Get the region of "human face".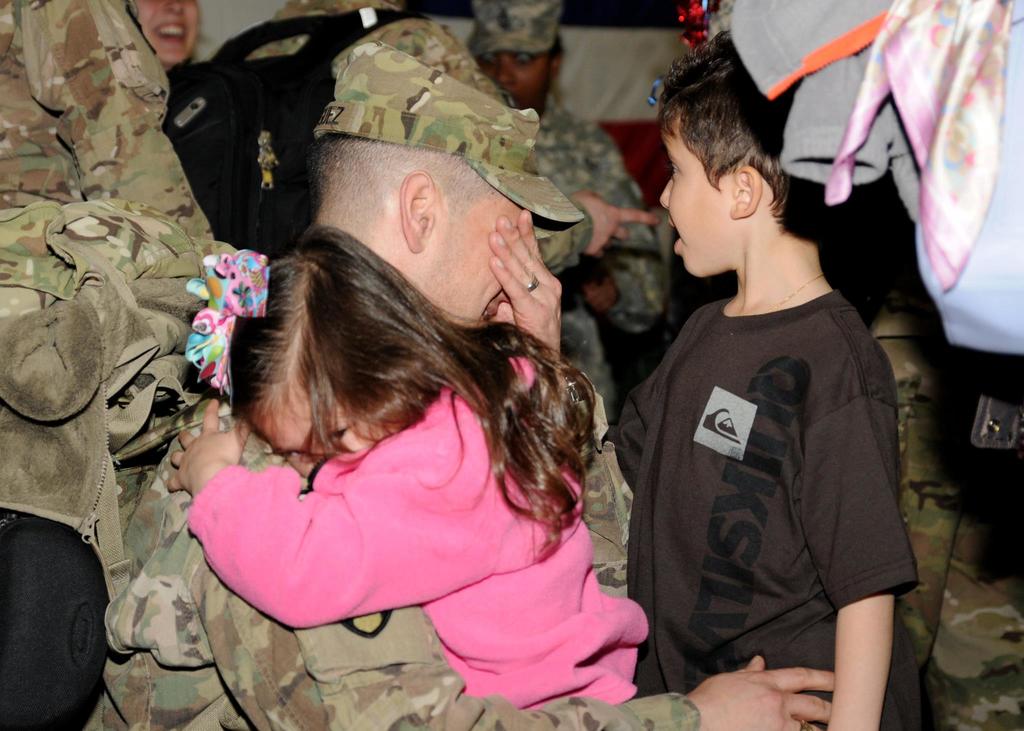
x1=135 y1=0 x2=200 y2=66.
